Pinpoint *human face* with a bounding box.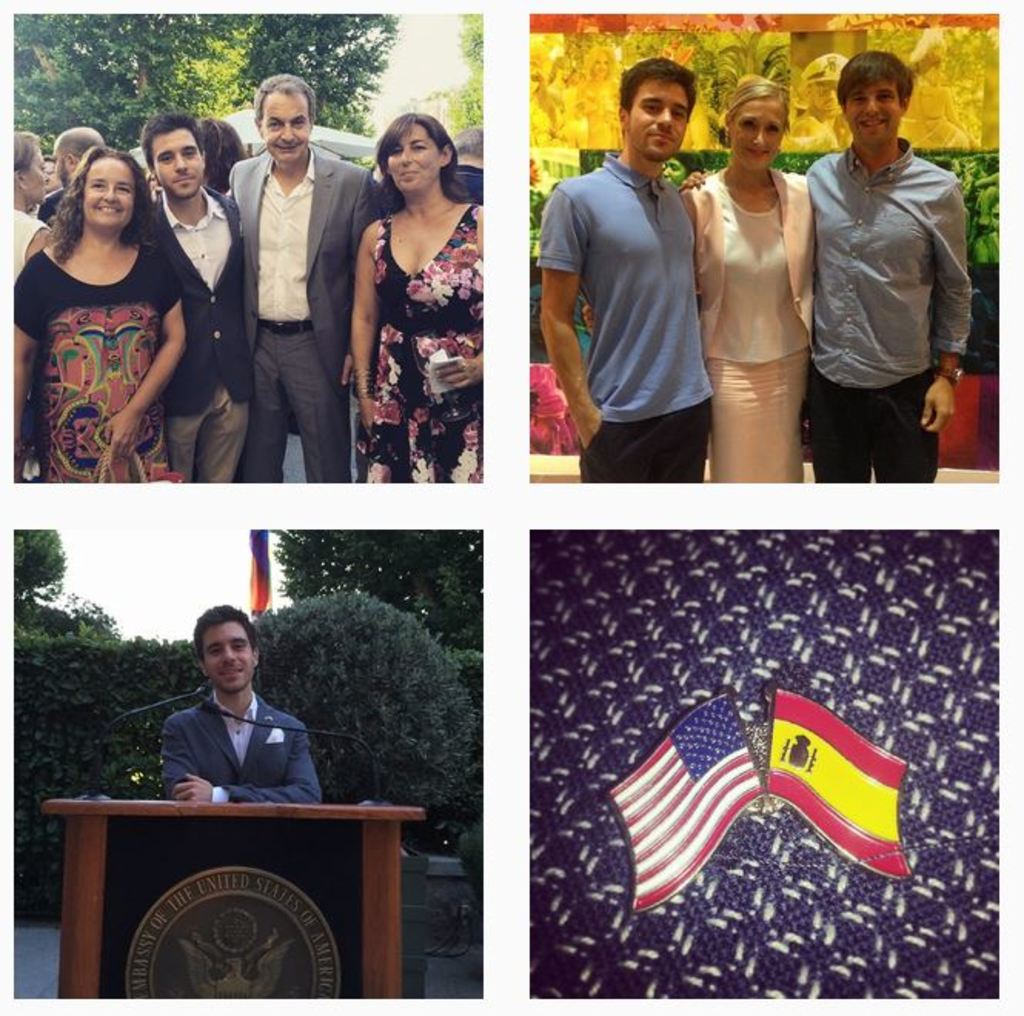
select_region(26, 154, 55, 206).
